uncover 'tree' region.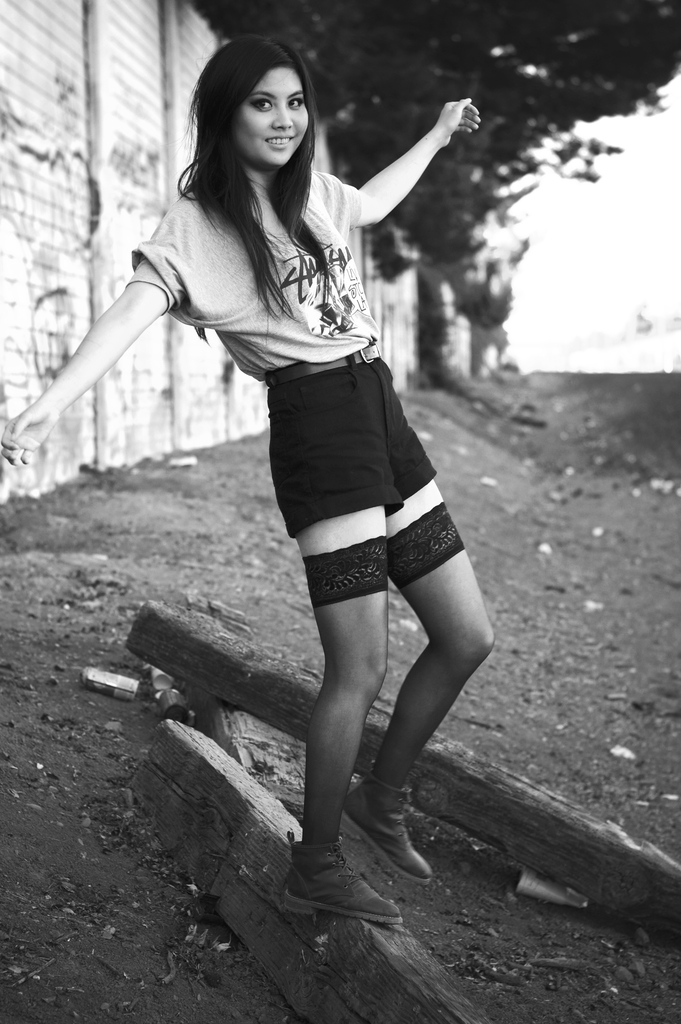
Uncovered: <box>183,0,680,400</box>.
